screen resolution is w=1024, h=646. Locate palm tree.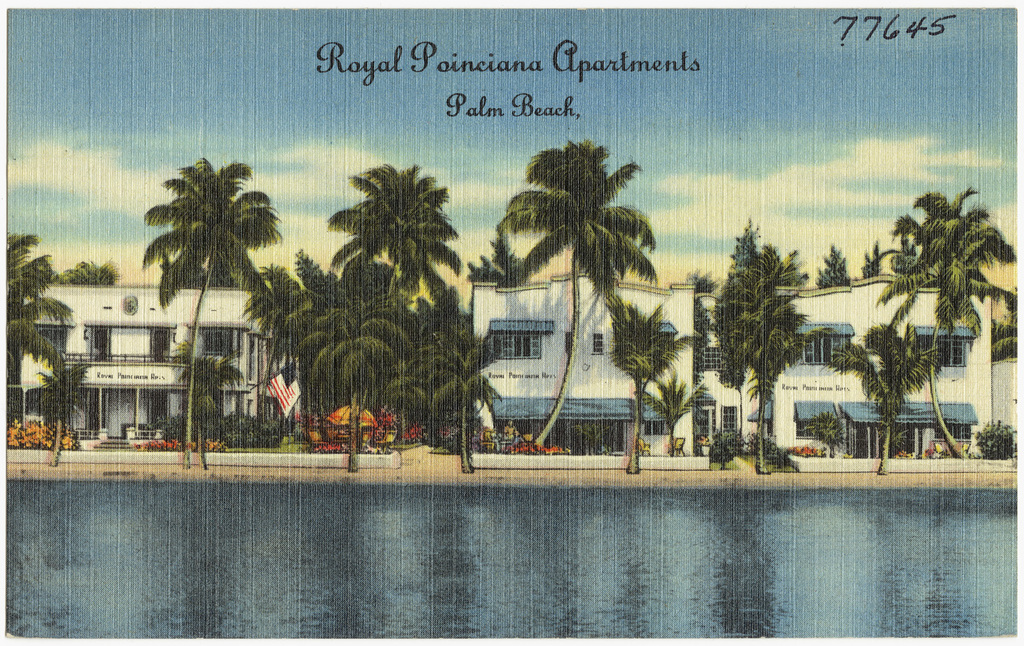
region(877, 186, 1006, 459).
